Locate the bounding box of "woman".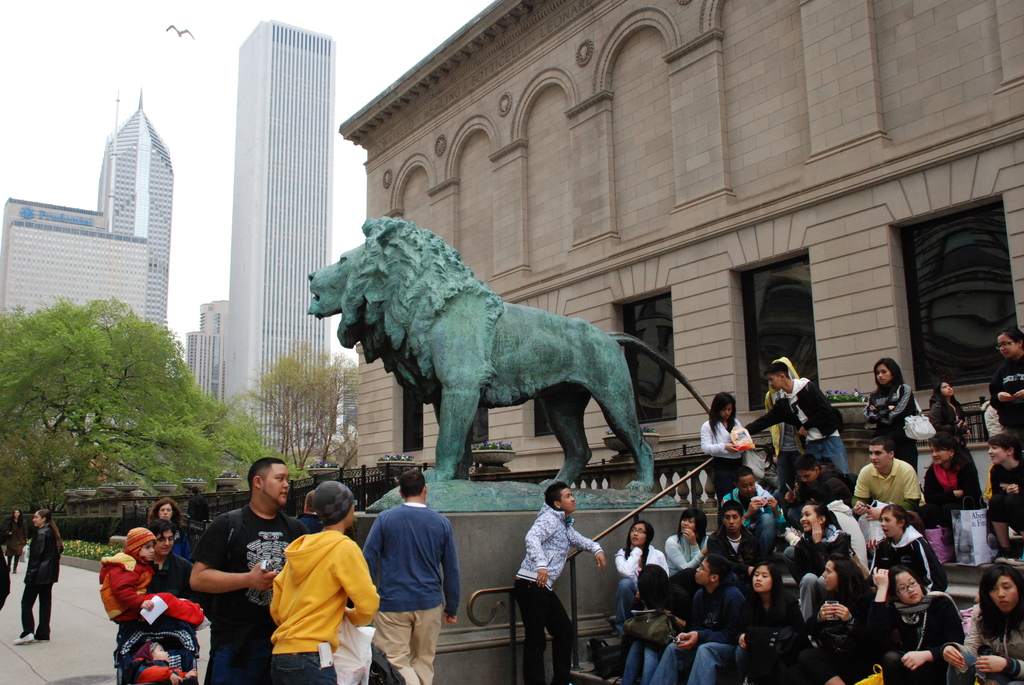
Bounding box: bbox=[801, 553, 870, 684].
